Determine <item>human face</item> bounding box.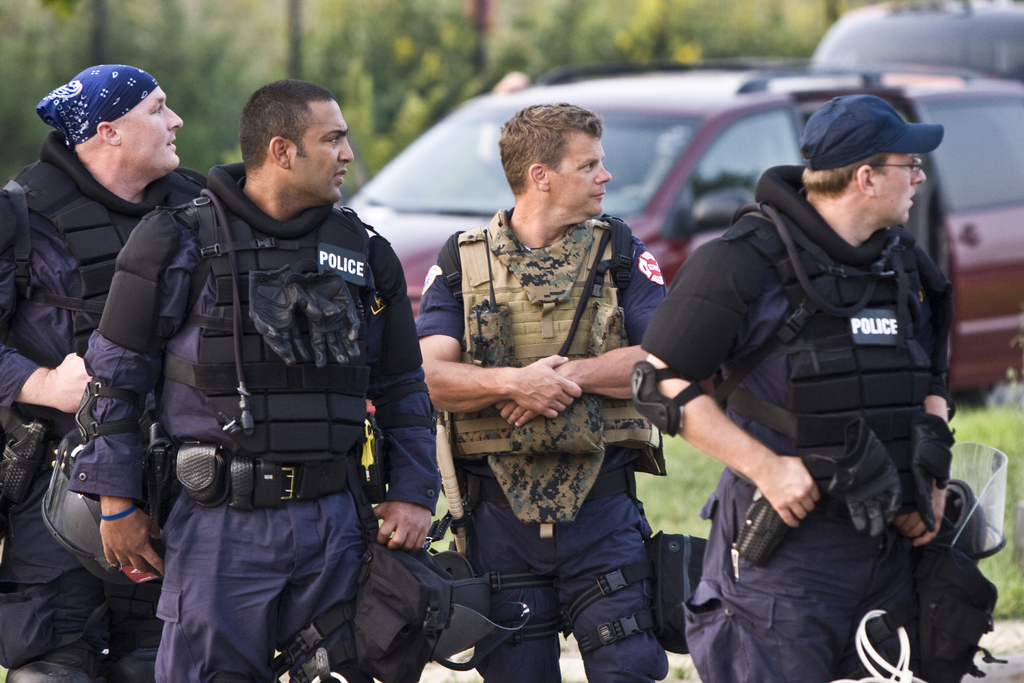
Determined: locate(283, 95, 351, 204).
